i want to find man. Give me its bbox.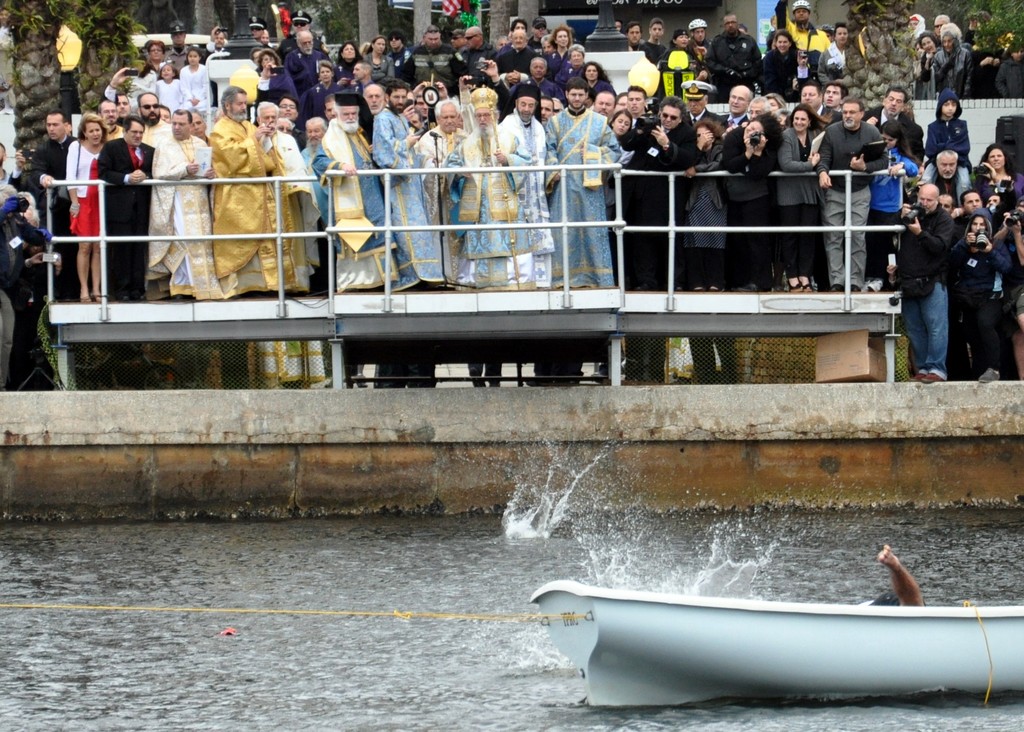
920:147:962:203.
